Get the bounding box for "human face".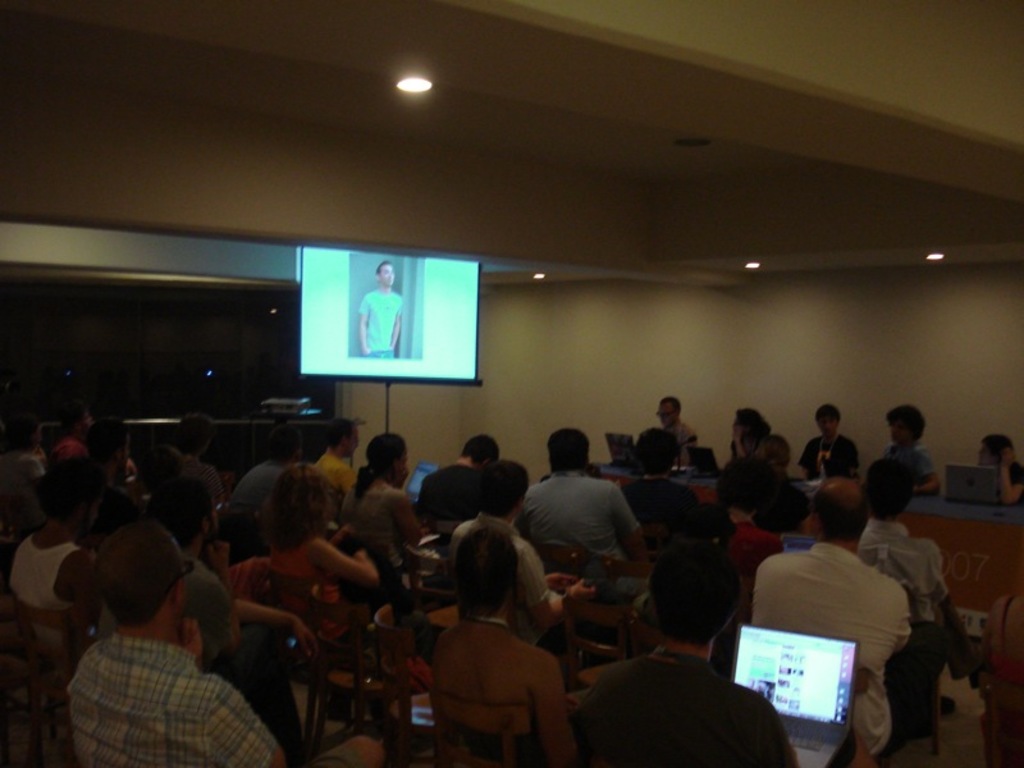
Rect(654, 401, 673, 425).
